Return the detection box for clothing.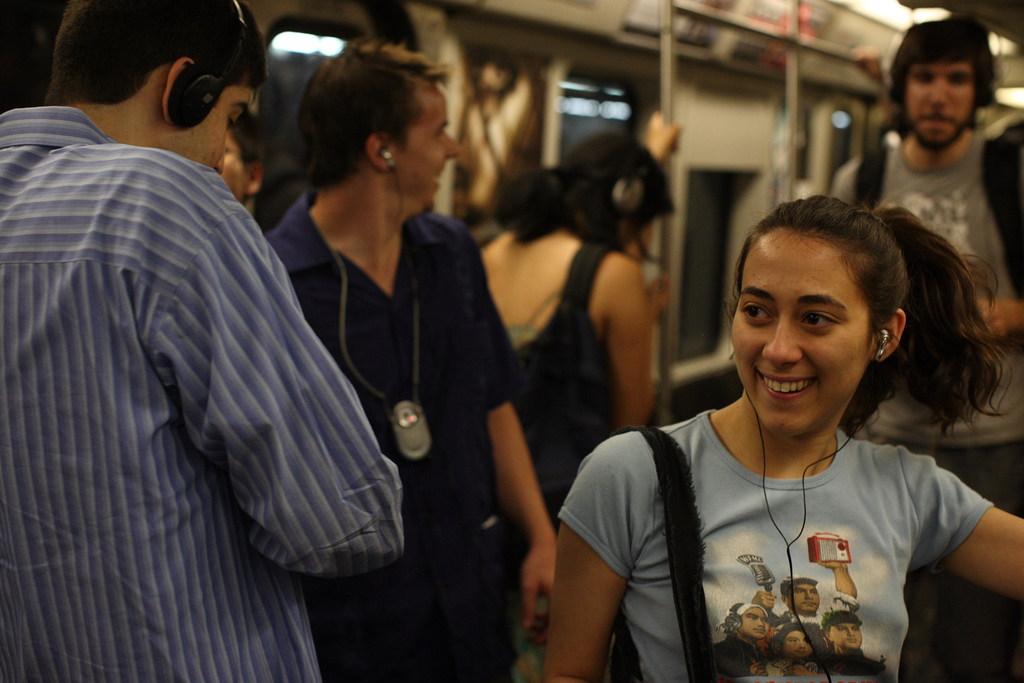
left=266, top=186, right=528, bottom=682.
